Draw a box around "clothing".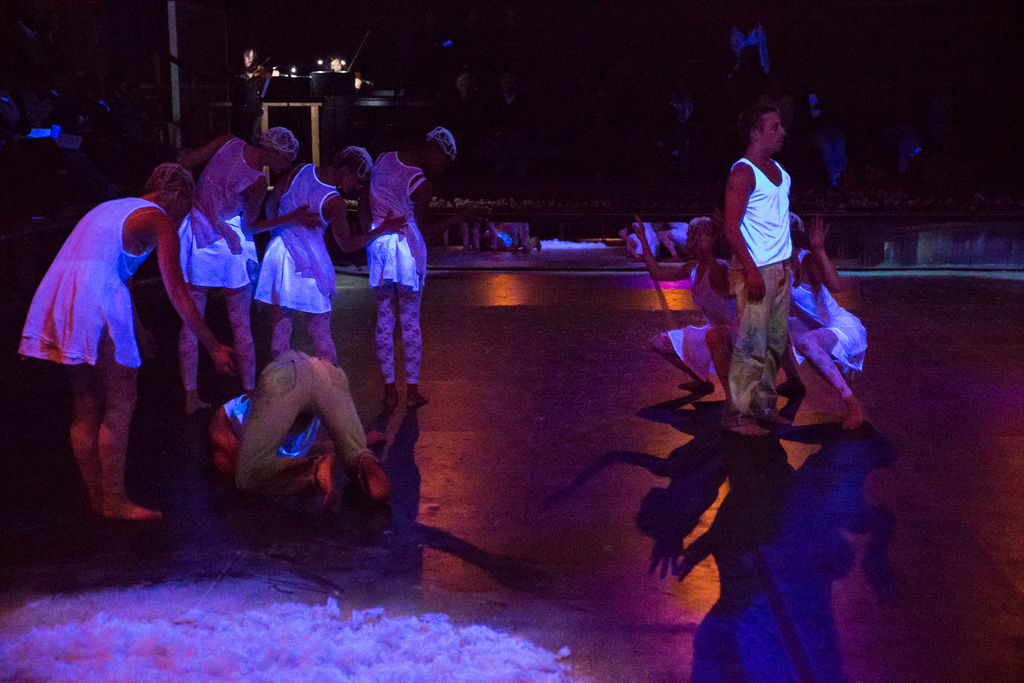
<region>718, 154, 797, 428</region>.
